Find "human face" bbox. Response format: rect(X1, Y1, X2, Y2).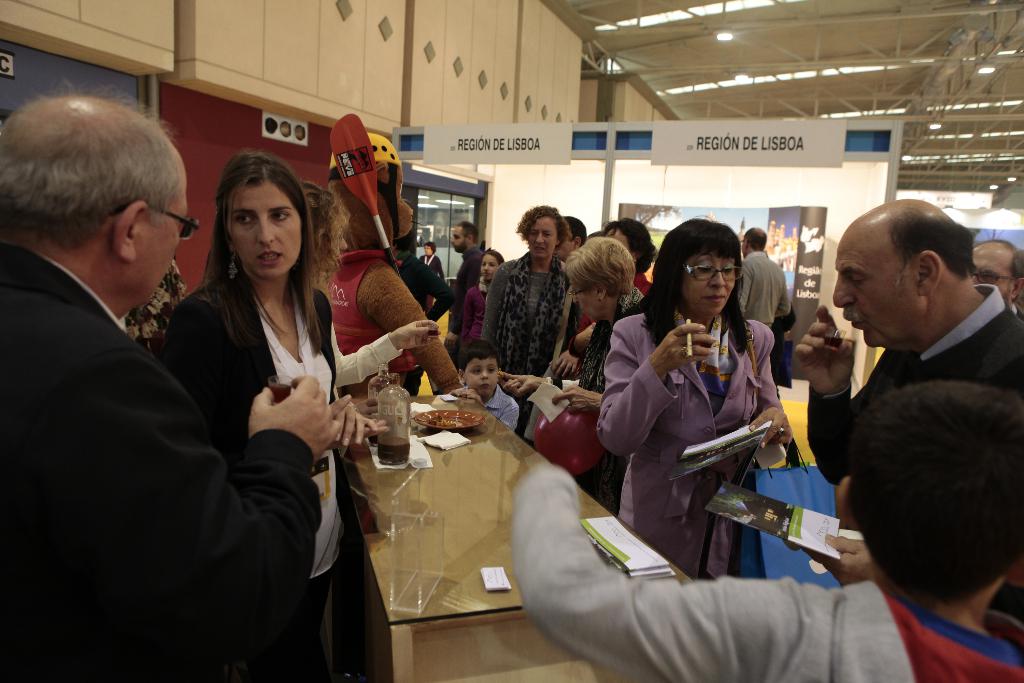
rect(570, 282, 598, 325).
